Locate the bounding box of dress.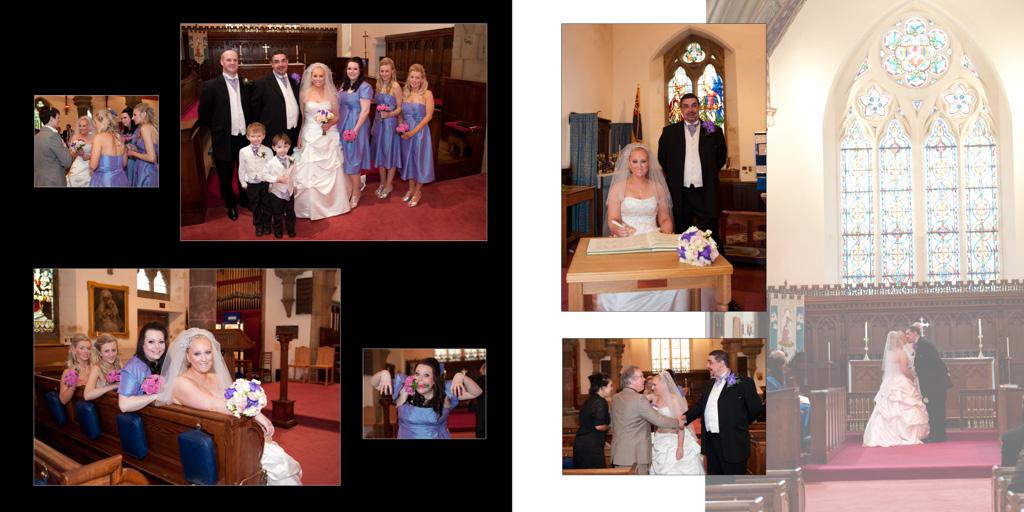
Bounding box: bbox=[863, 362, 929, 447].
